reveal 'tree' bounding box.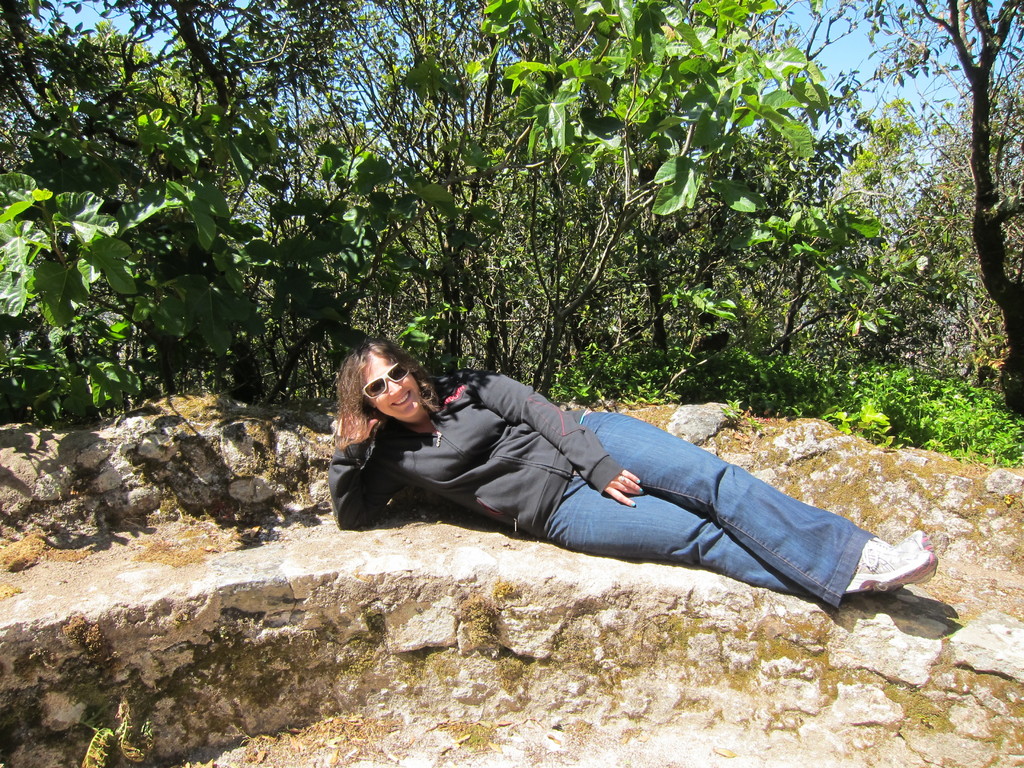
Revealed: crop(776, 0, 1023, 451).
